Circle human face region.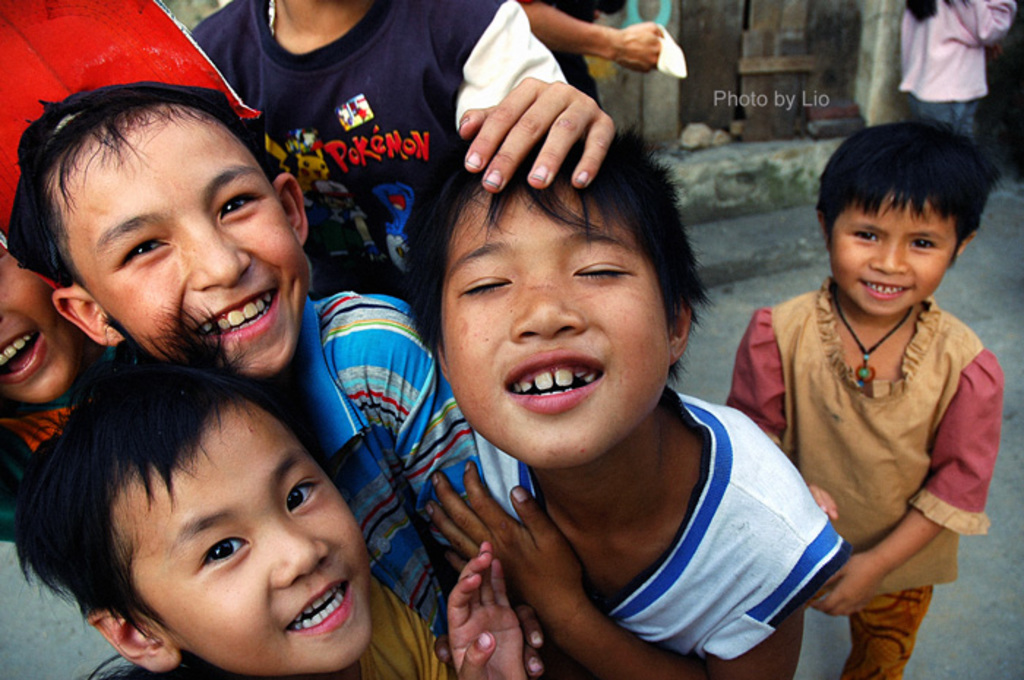
Region: x1=834, y1=174, x2=961, y2=317.
